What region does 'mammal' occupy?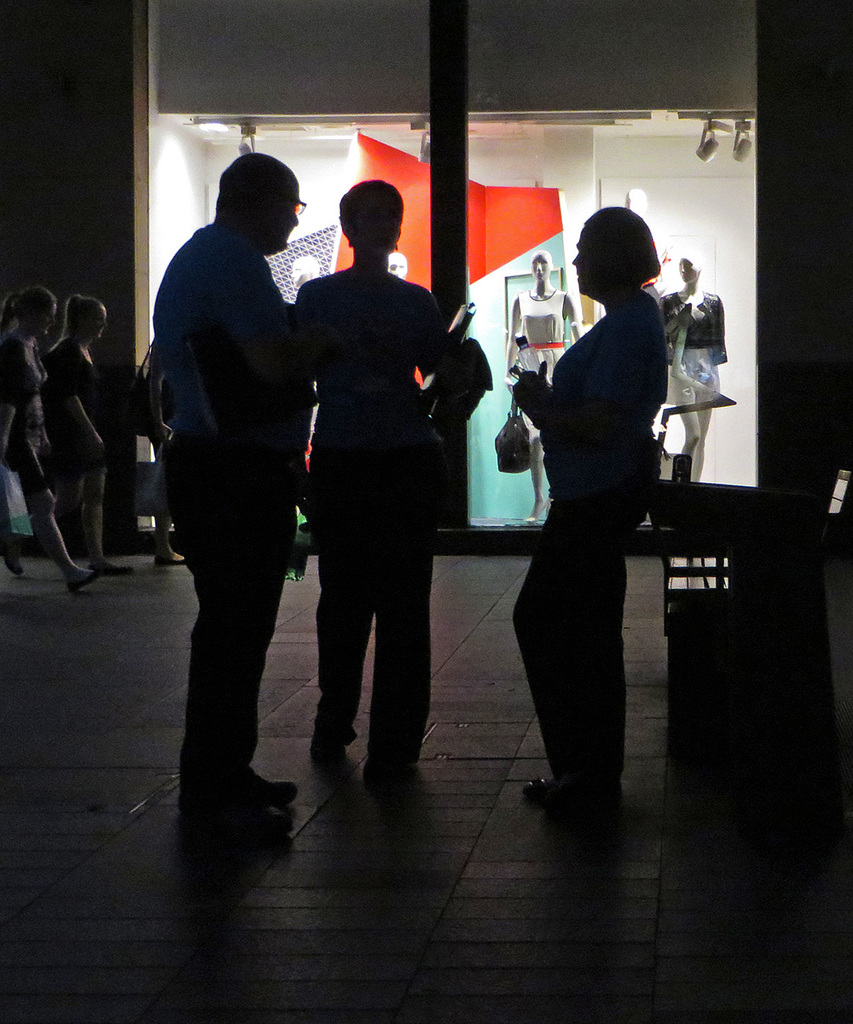
box(496, 250, 579, 521).
